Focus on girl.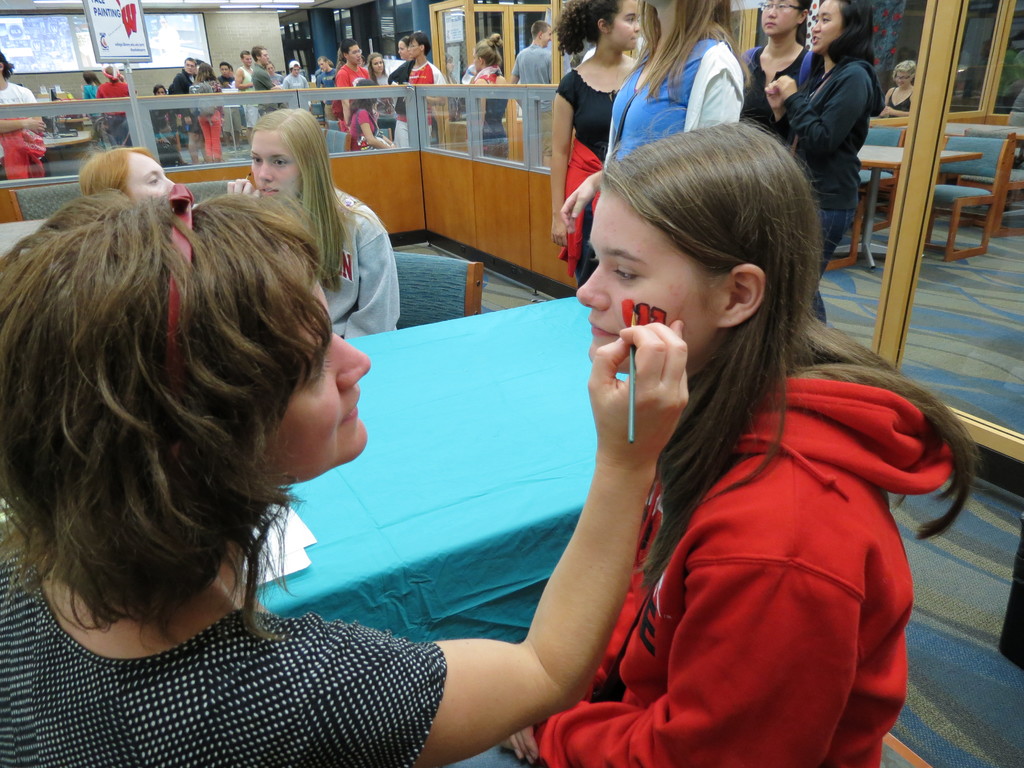
Focused at 226/109/403/343.
